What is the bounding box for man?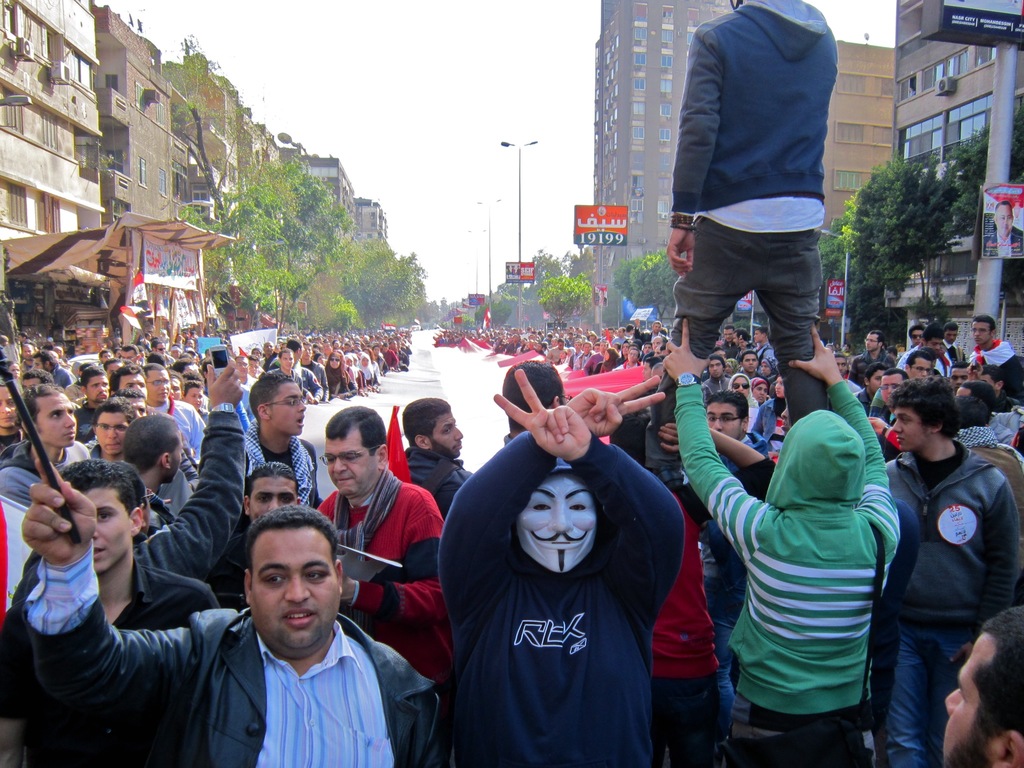
rect(92, 397, 134, 461).
